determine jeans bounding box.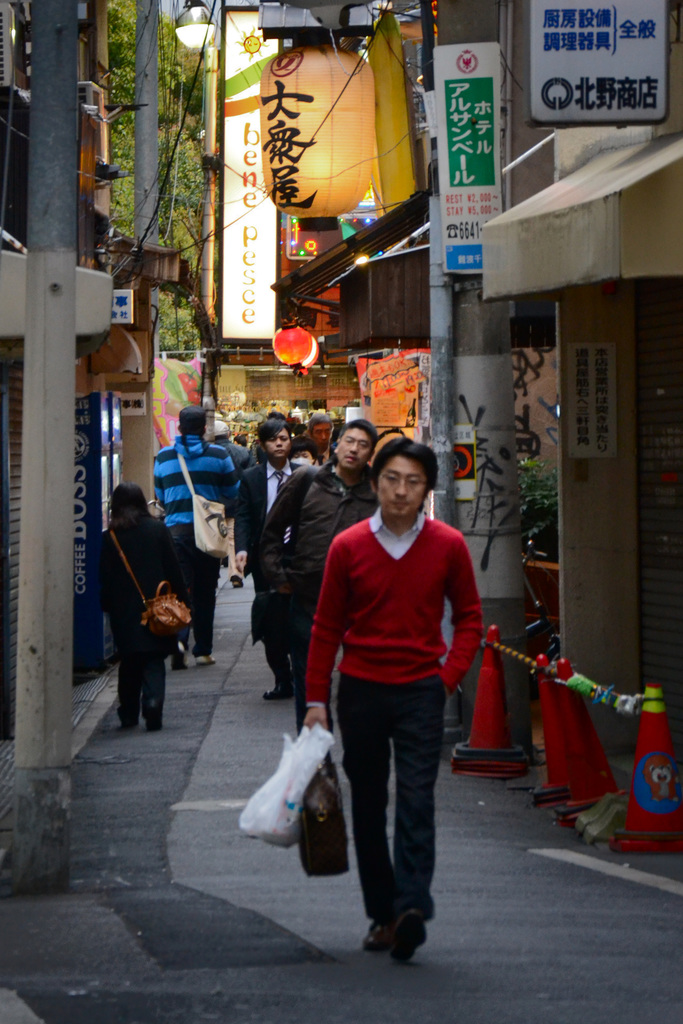
Determined: 328,657,477,922.
